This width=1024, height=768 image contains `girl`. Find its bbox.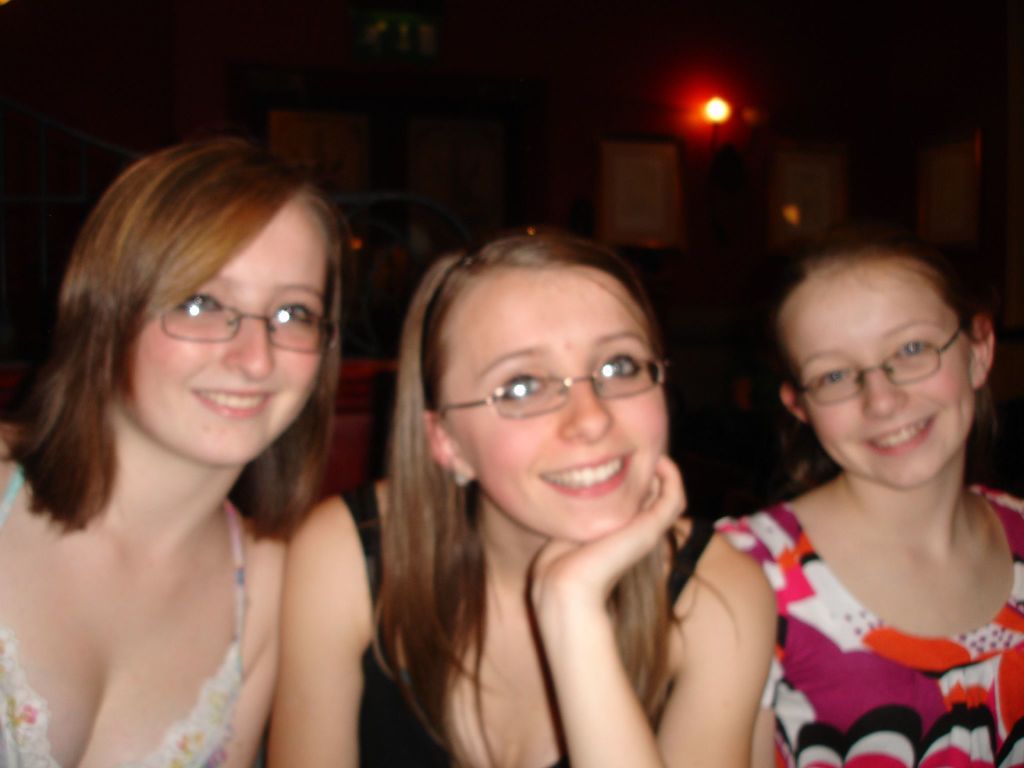
bbox=[0, 134, 349, 767].
